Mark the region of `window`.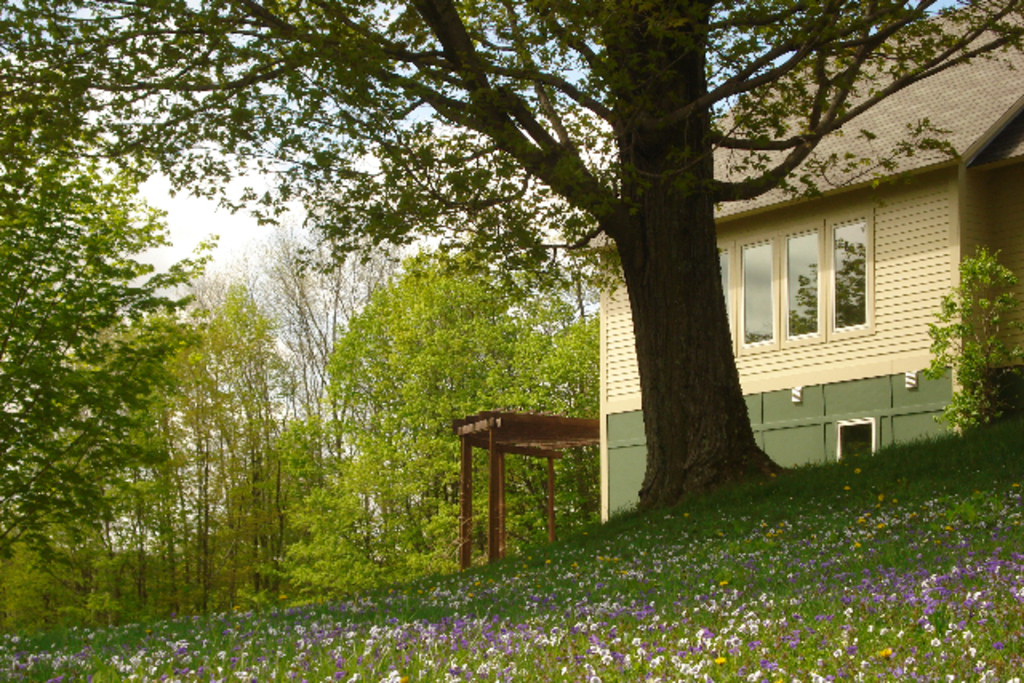
Region: pyautogui.locateOnScreen(714, 208, 870, 352).
